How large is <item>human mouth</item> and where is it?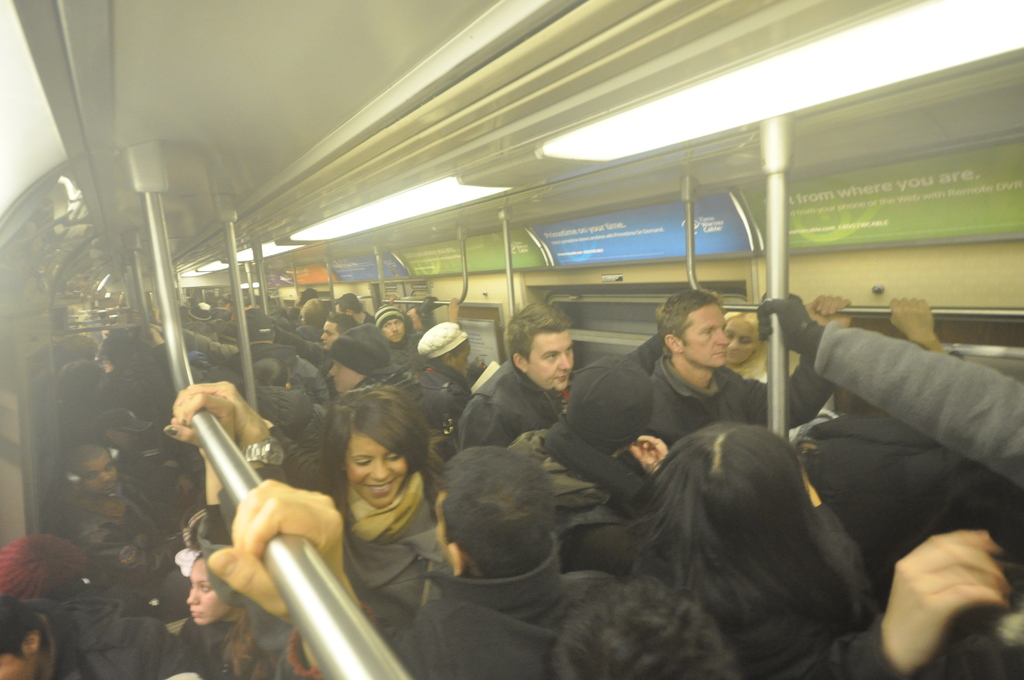
Bounding box: select_region(556, 368, 567, 382).
